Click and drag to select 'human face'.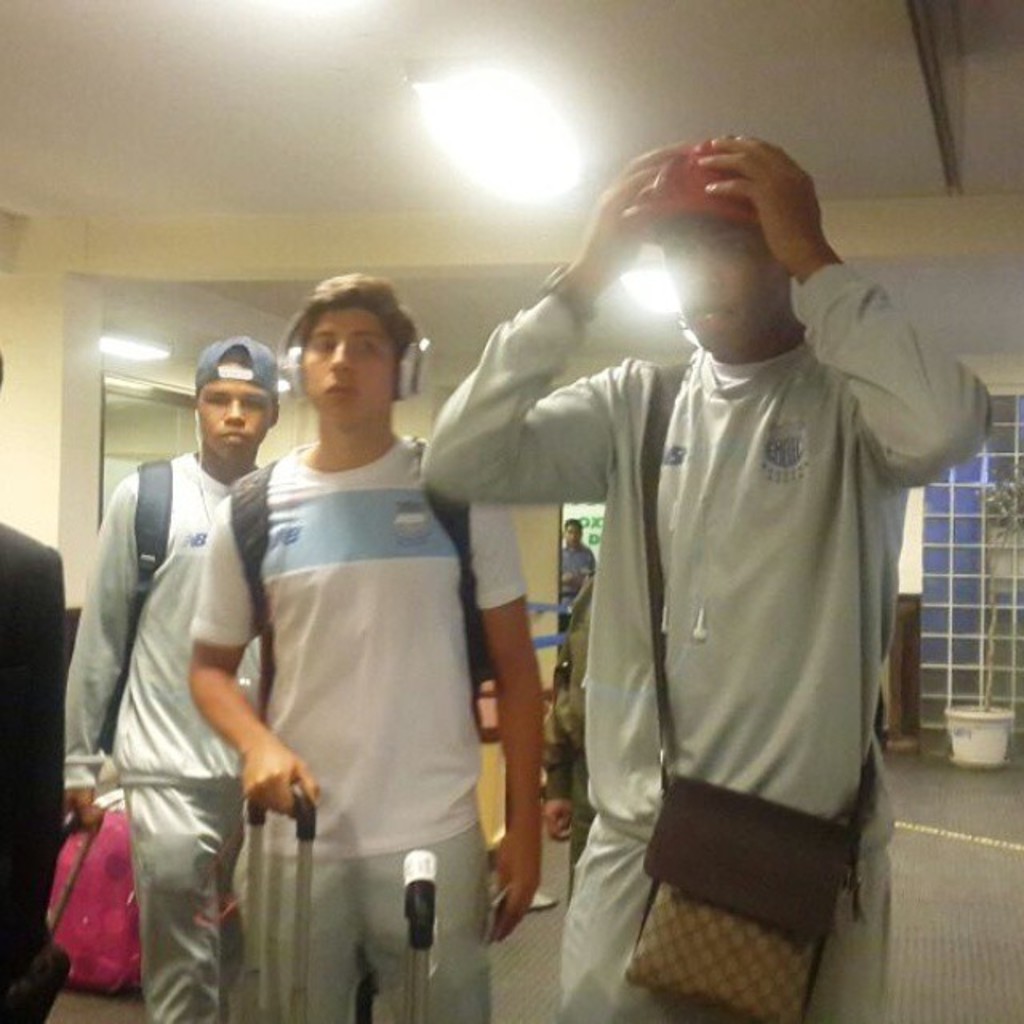
Selection: {"left": 301, "top": 309, "right": 392, "bottom": 426}.
